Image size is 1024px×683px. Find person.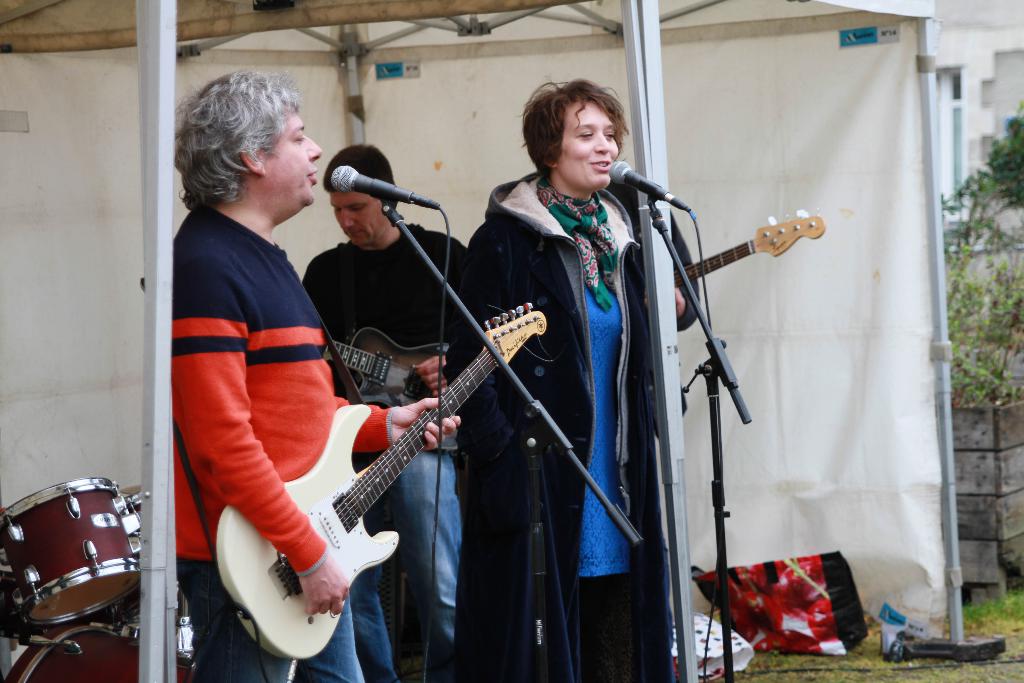
<box>161,53,465,682</box>.
